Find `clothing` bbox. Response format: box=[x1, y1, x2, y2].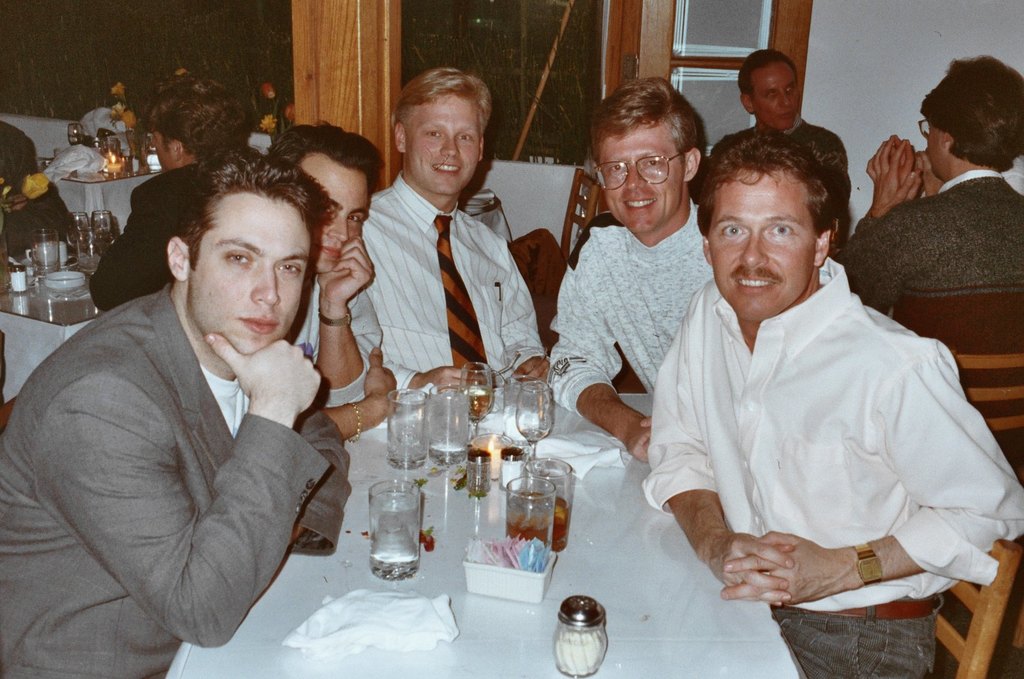
box=[0, 114, 73, 270].
